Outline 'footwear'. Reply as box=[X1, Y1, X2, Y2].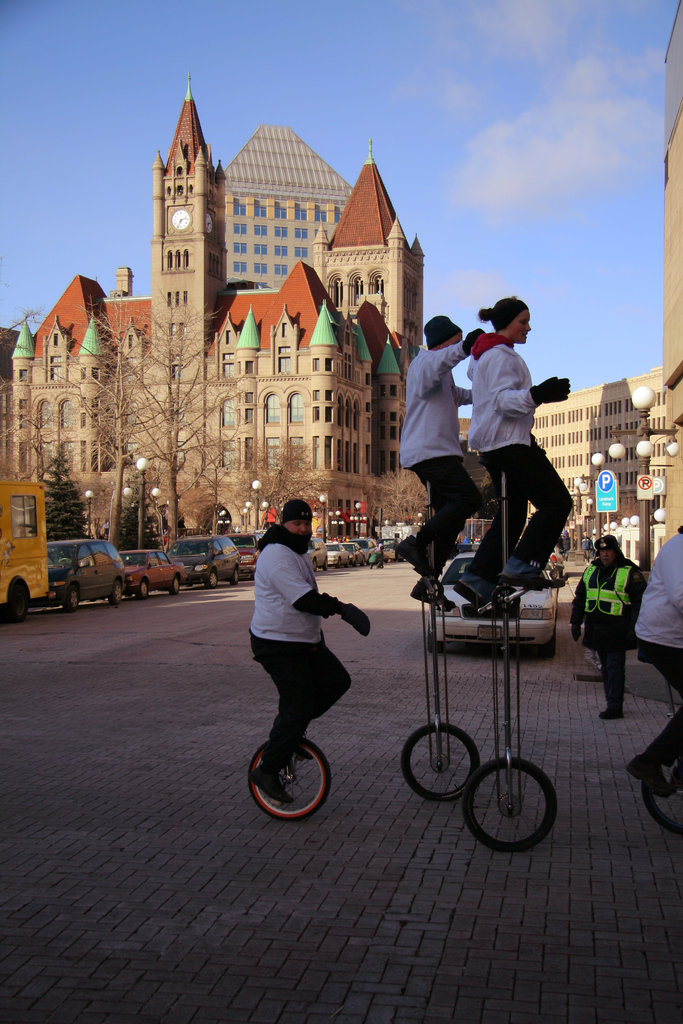
box=[626, 749, 663, 793].
